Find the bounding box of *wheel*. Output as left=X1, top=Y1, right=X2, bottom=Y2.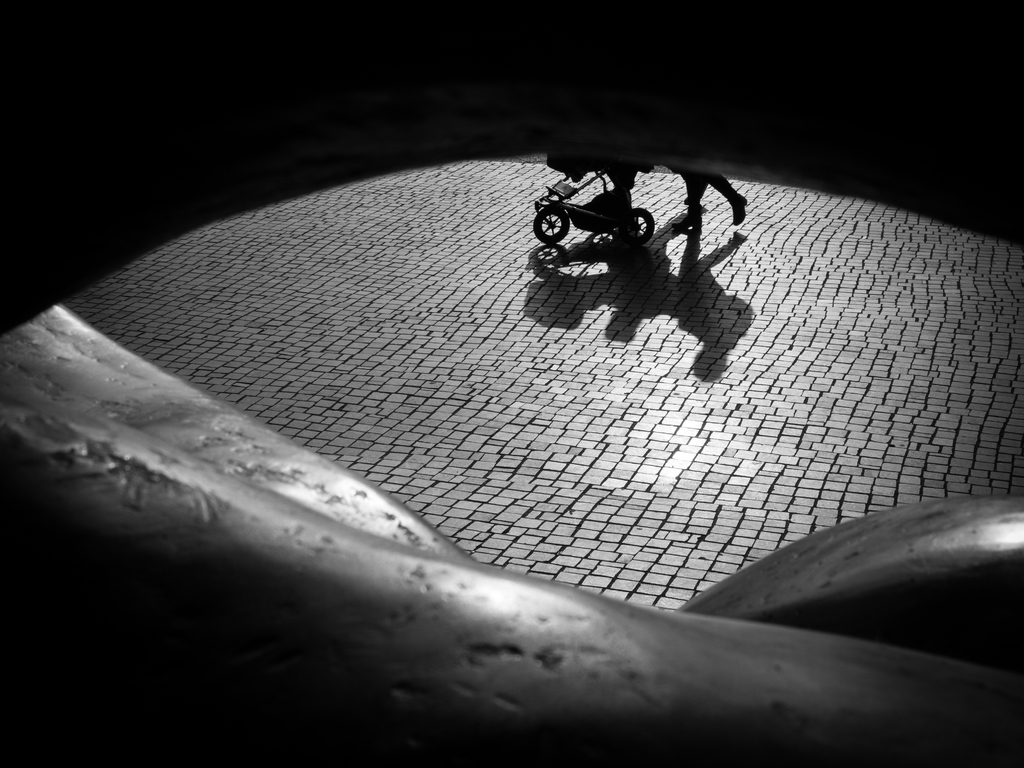
left=532, top=205, right=571, bottom=246.
